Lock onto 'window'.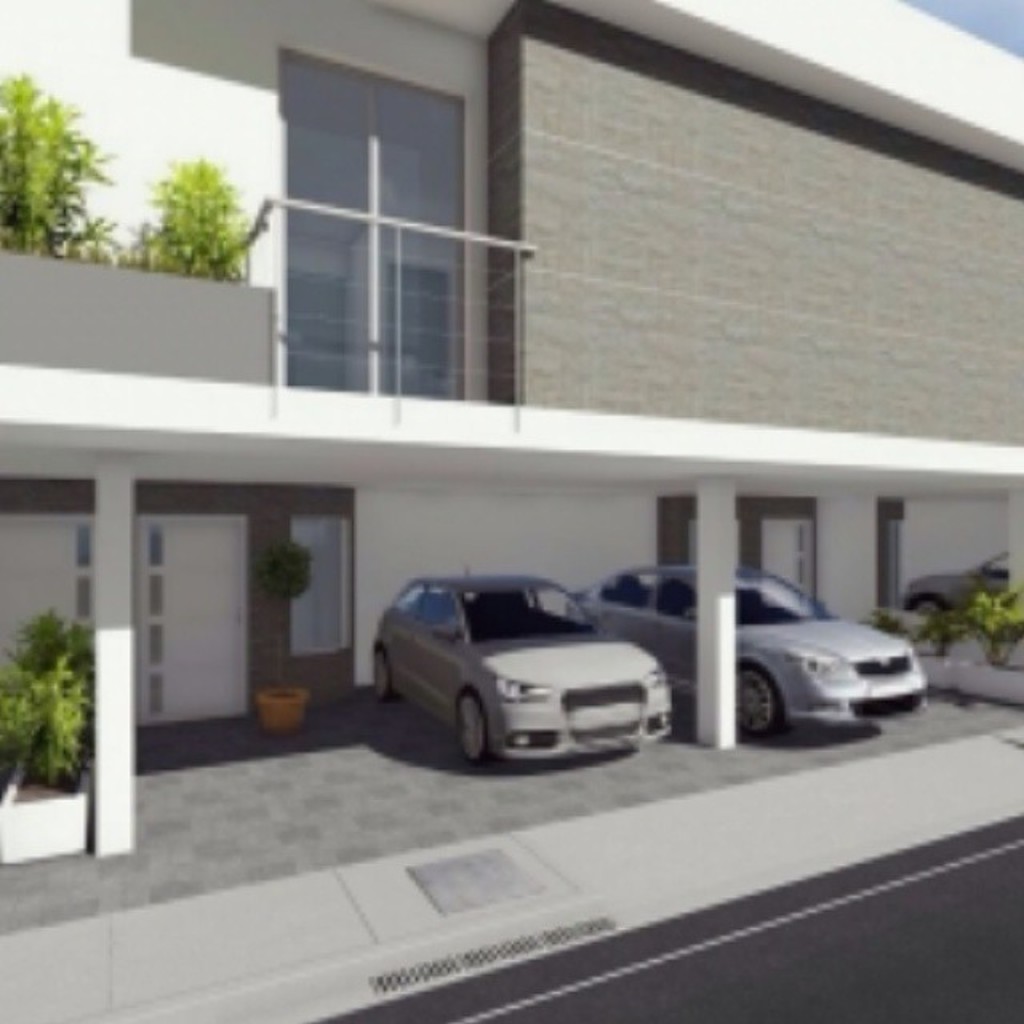
Locked: [left=285, top=43, right=504, bottom=389].
